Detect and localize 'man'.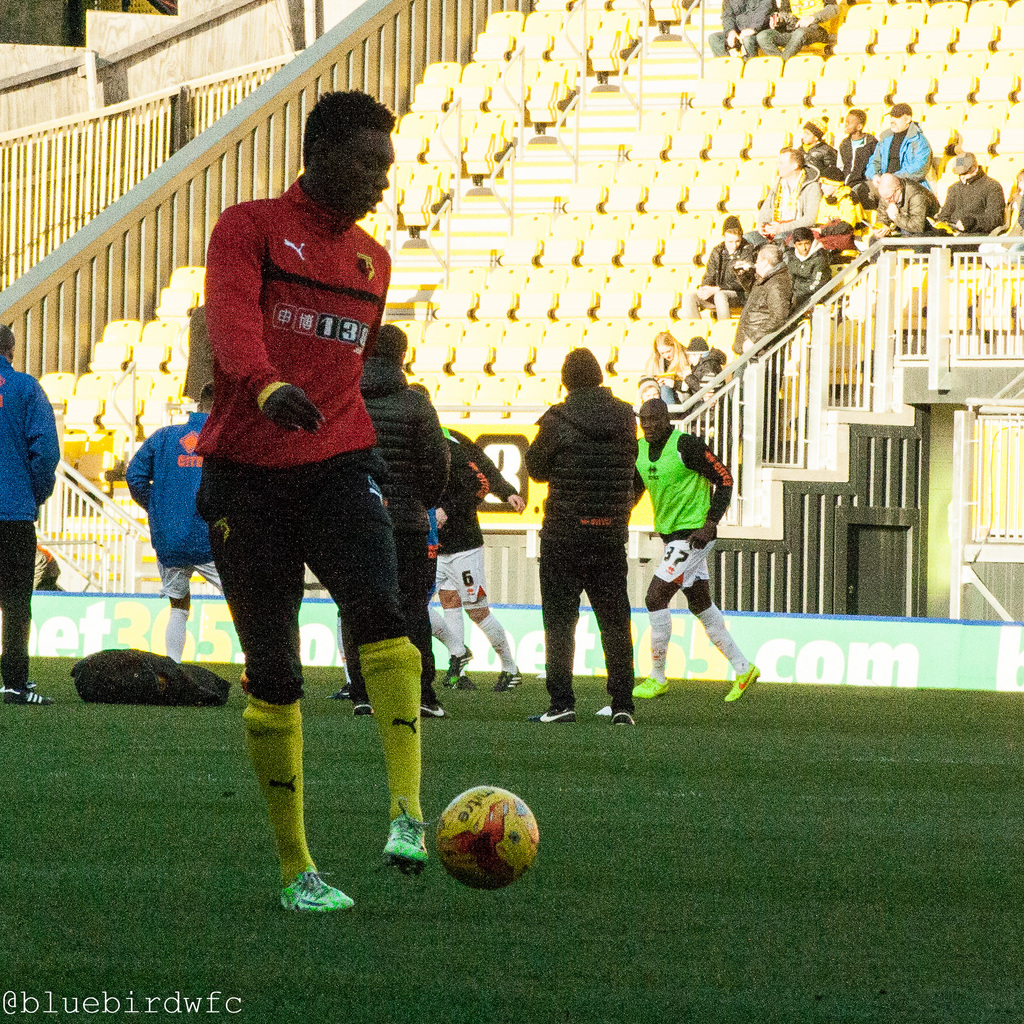
Localized at {"left": 0, "top": 317, "right": 61, "bottom": 714}.
